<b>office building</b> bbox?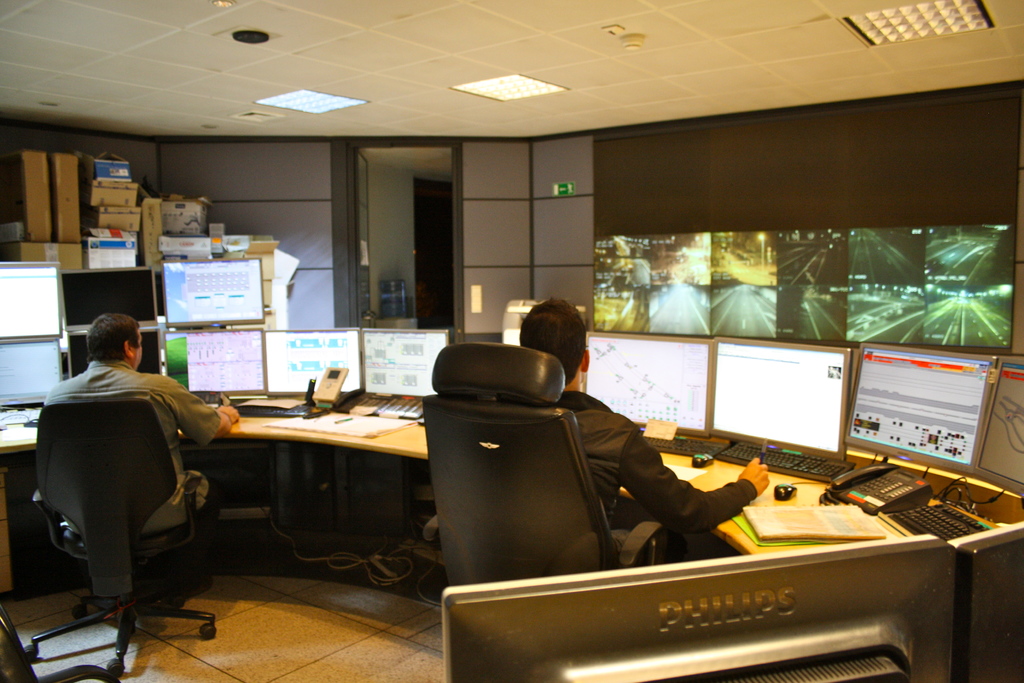
(x1=9, y1=0, x2=1023, y2=679)
